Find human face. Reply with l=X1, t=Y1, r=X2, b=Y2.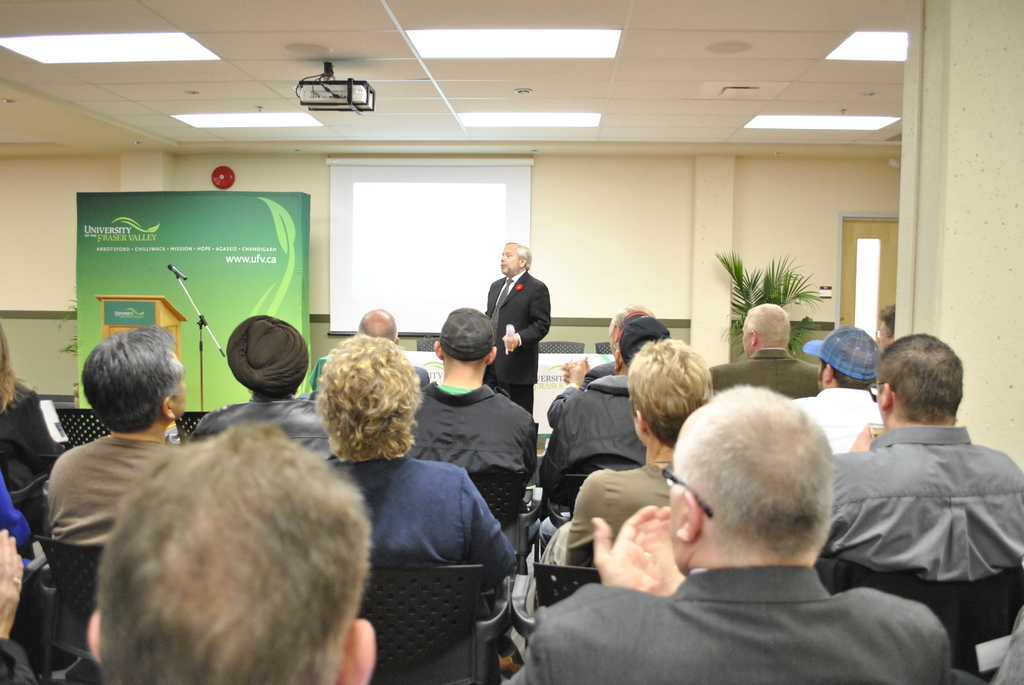
l=876, t=320, r=894, b=351.
